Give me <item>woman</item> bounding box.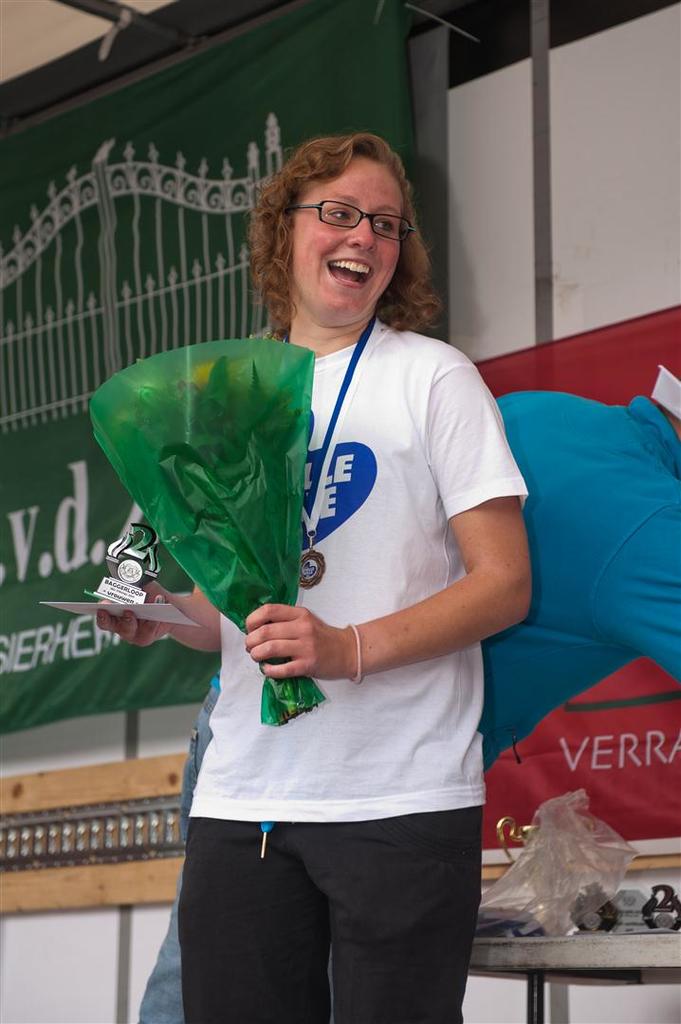
left=114, top=133, right=538, bottom=1002.
